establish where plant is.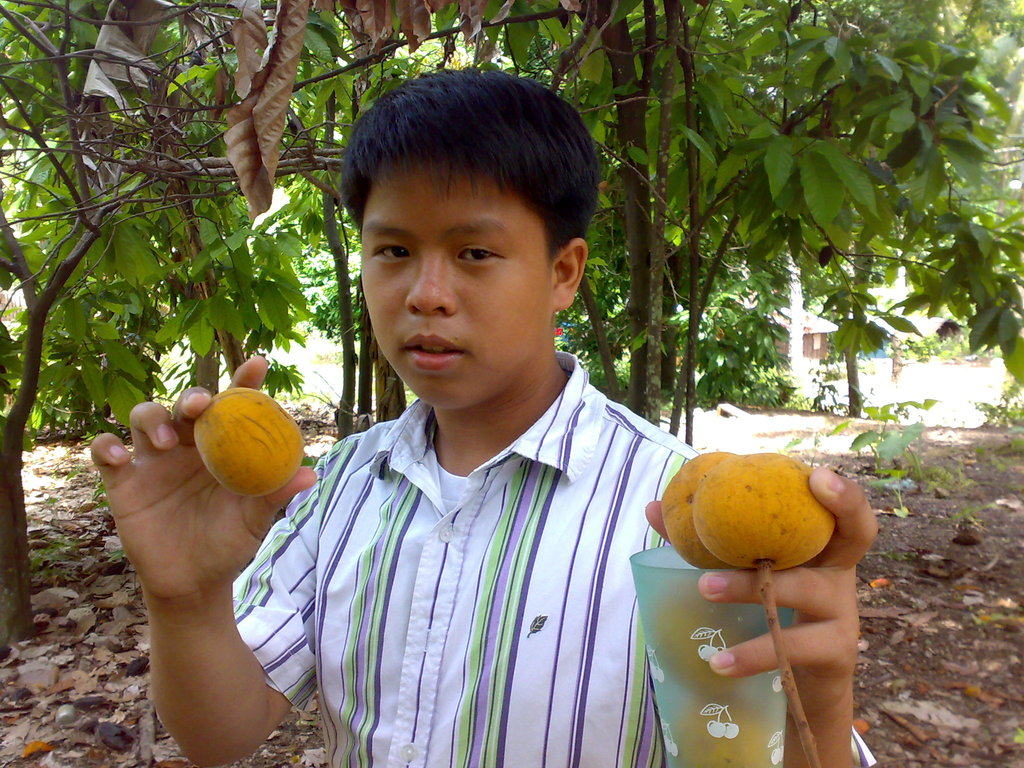
Established at (left=1011, top=730, right=1023, bottom=744).
